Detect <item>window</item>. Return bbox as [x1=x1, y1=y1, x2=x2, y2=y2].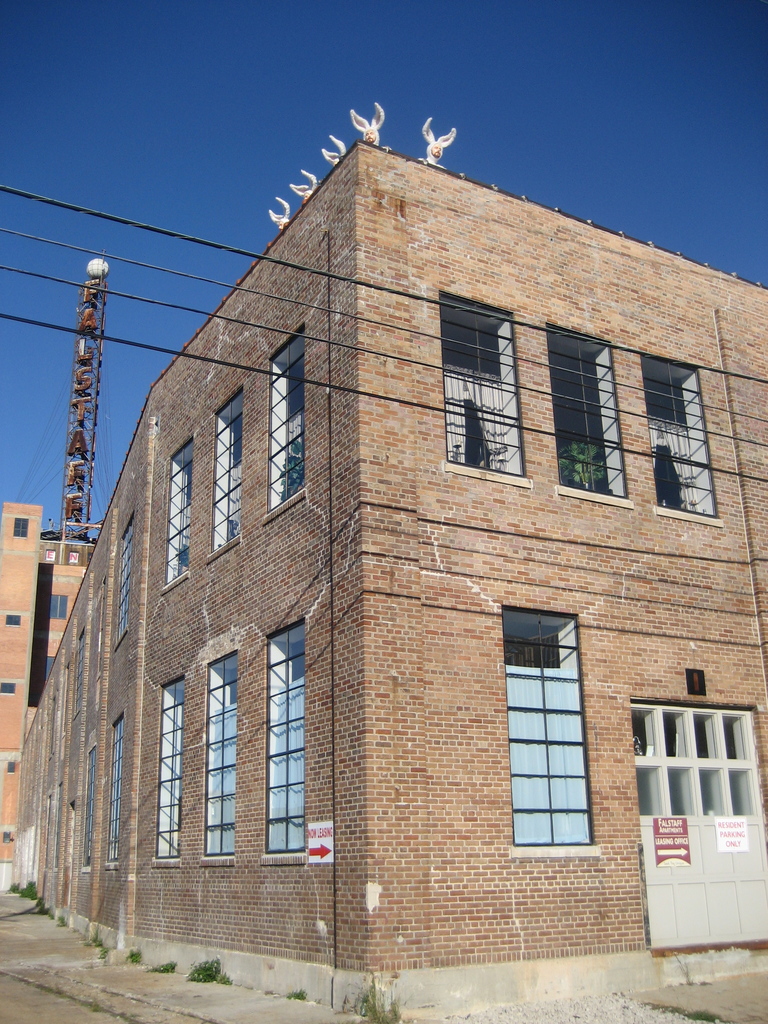
[x1=622, y1=703, x2=760, y2=815].
